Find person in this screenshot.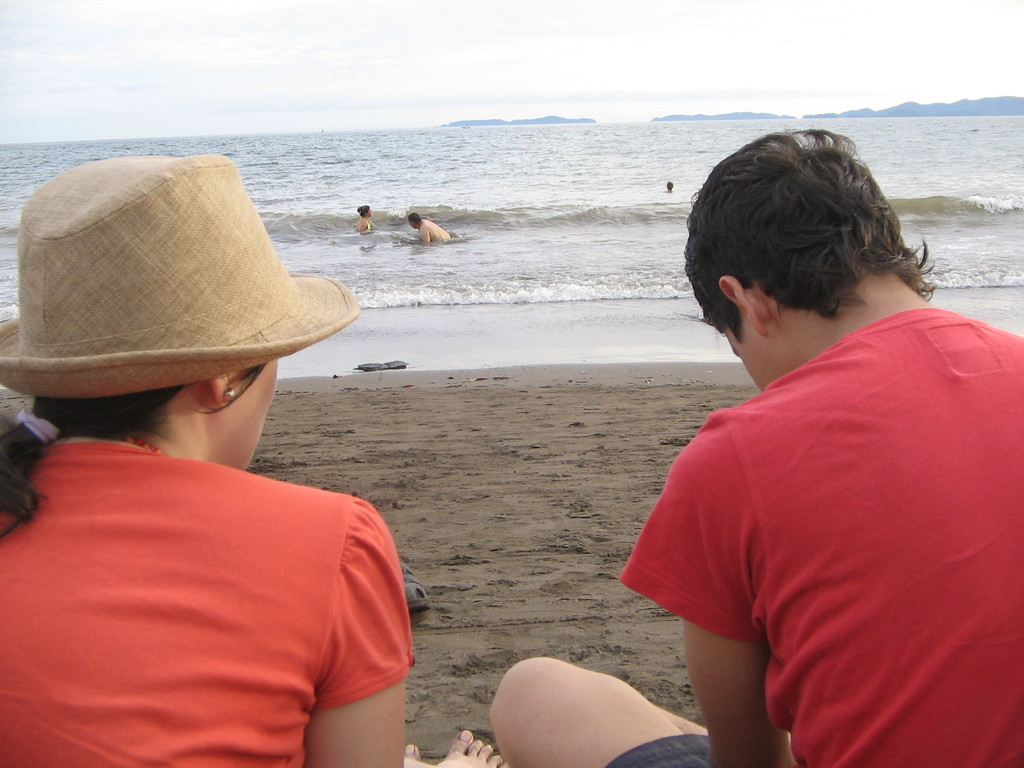
The bounding box for person is (left=0, top=155, right=508, bottom=767).
